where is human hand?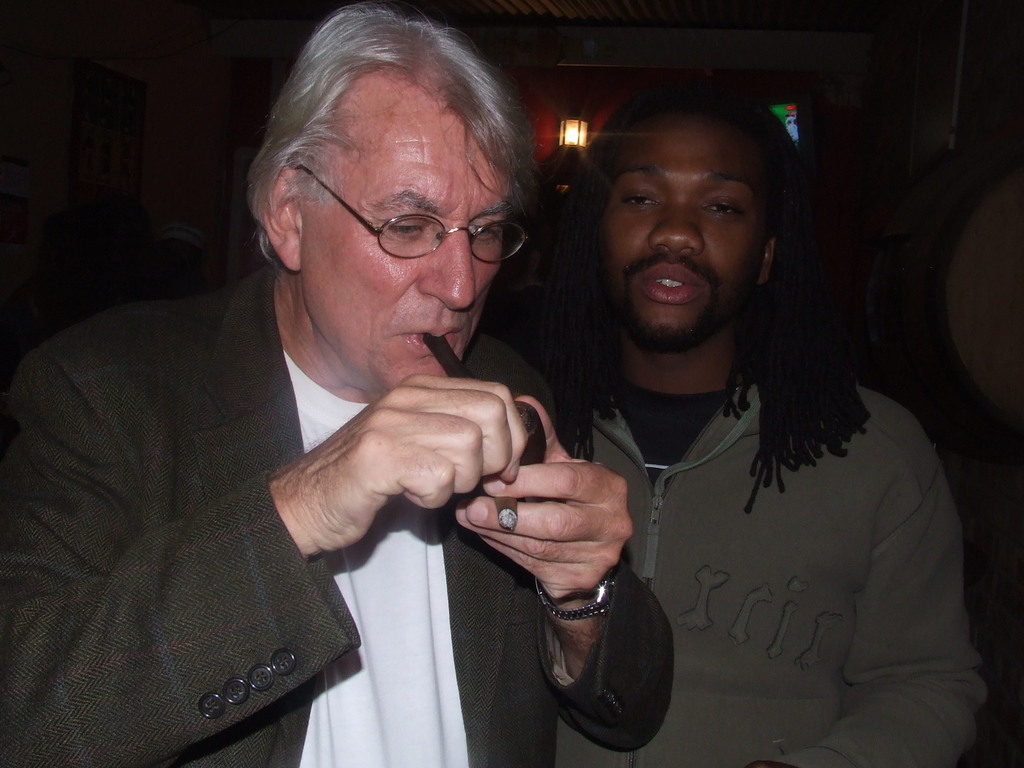
rect(280, 362, 525, 551).
